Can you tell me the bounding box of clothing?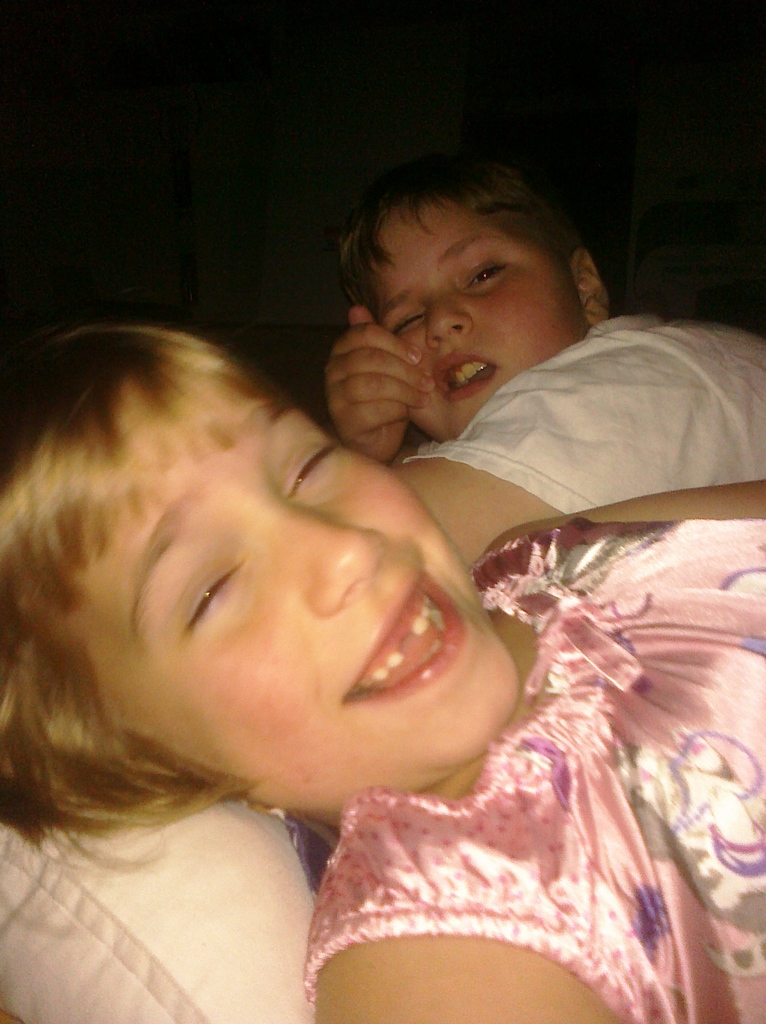
left=306, top=514, right=765, bottom=1023.
